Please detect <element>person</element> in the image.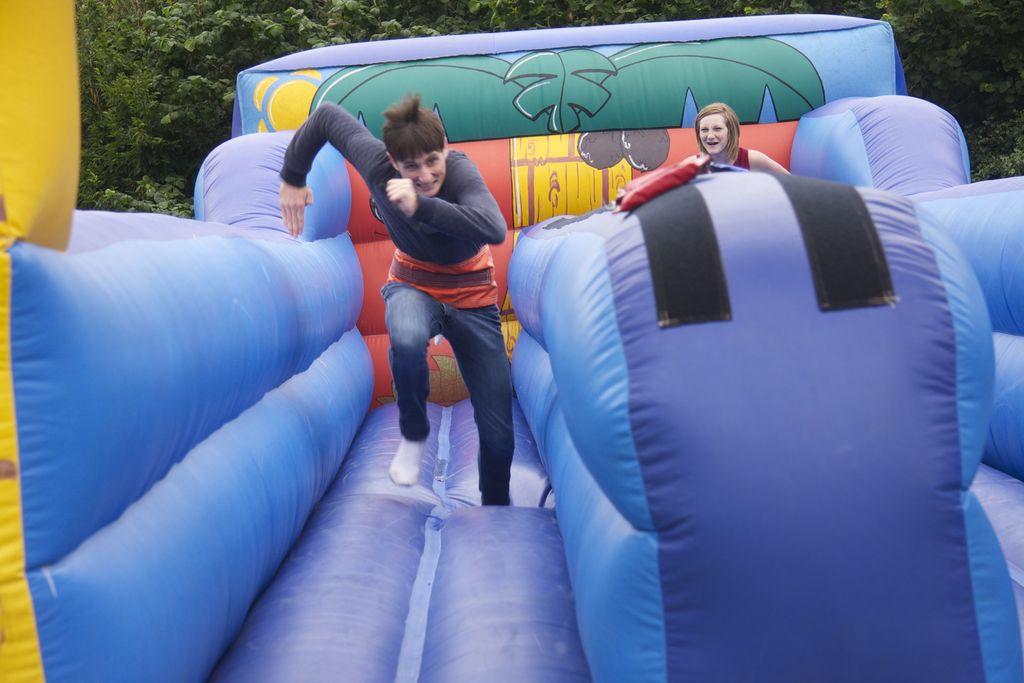
<box>360,94,531,538</box>.
